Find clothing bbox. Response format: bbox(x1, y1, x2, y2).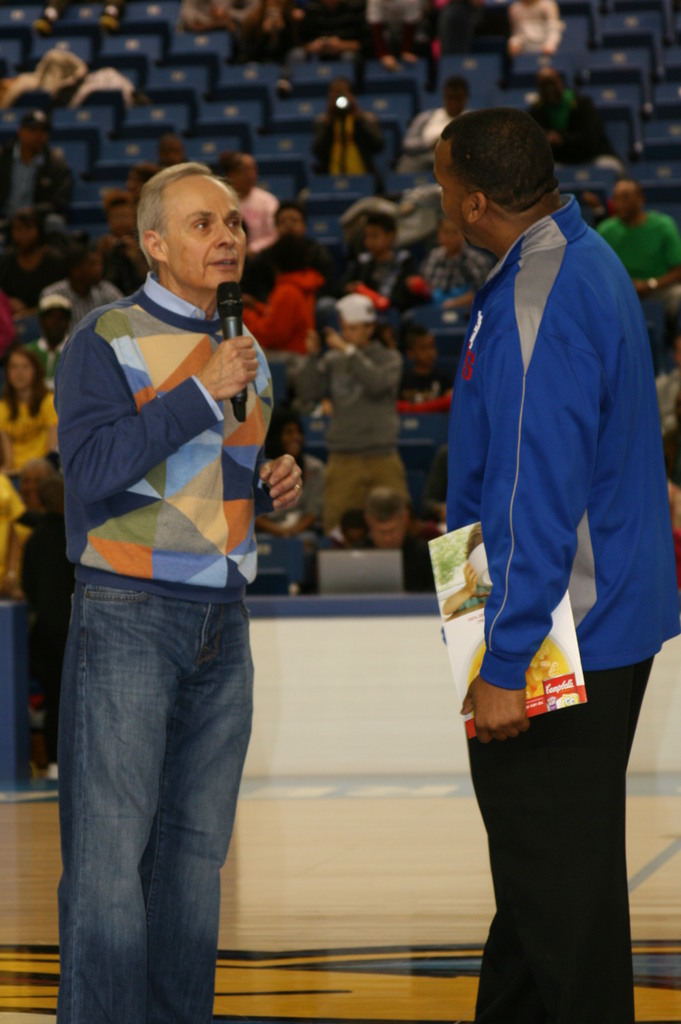
bbox(299, 335, 427, 528).
